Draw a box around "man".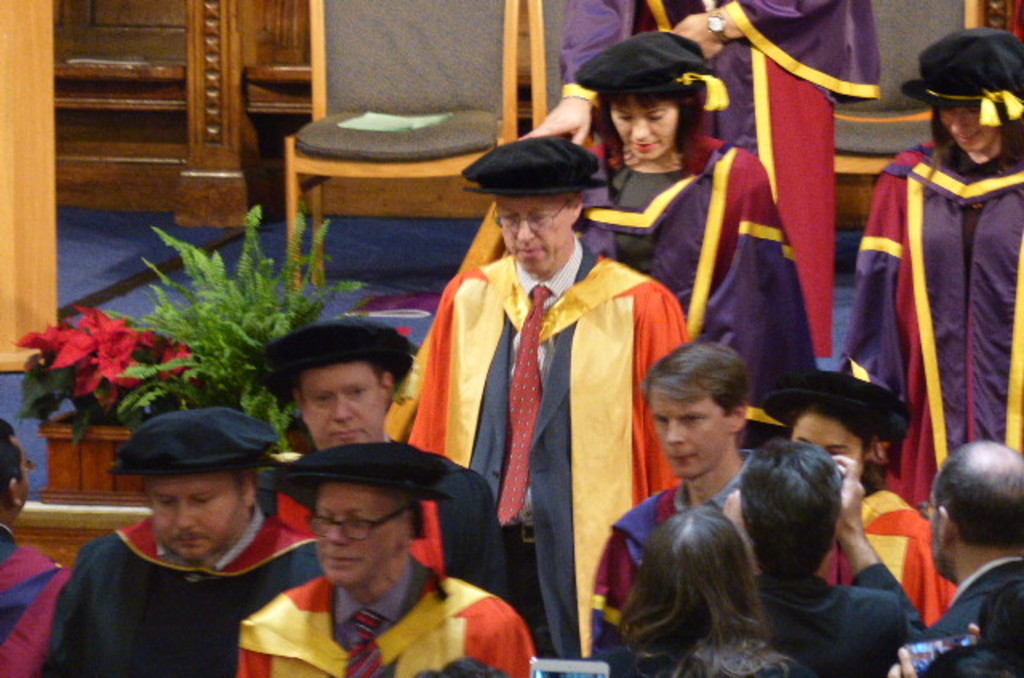
[left=30, top=406, right=379, bottom=677].
